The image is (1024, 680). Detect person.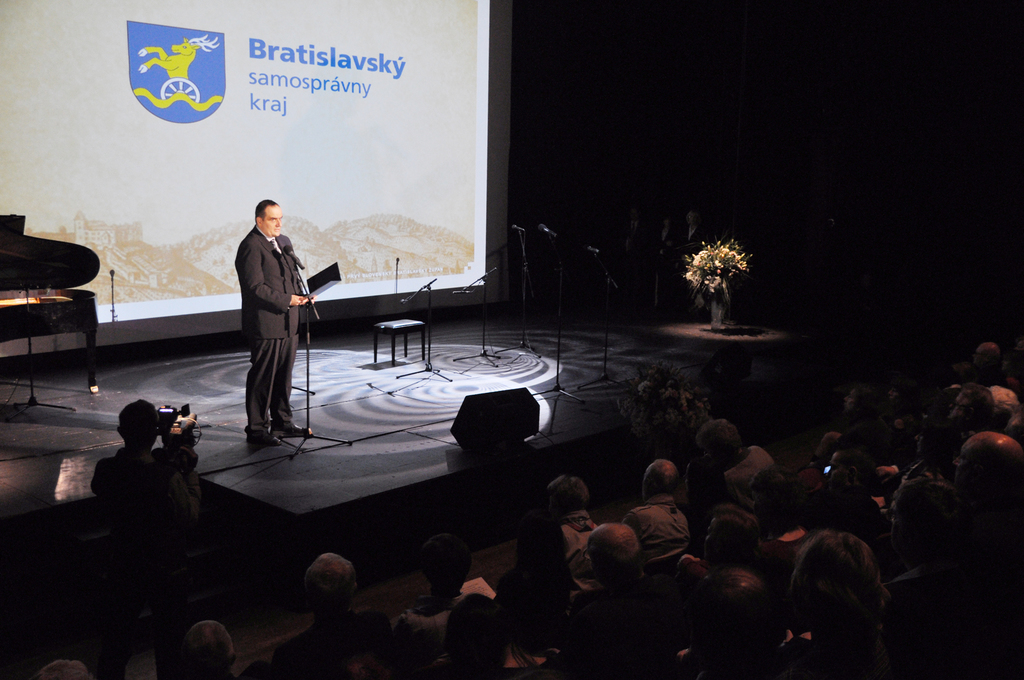
Detection: 502, 503, 569, 641.
